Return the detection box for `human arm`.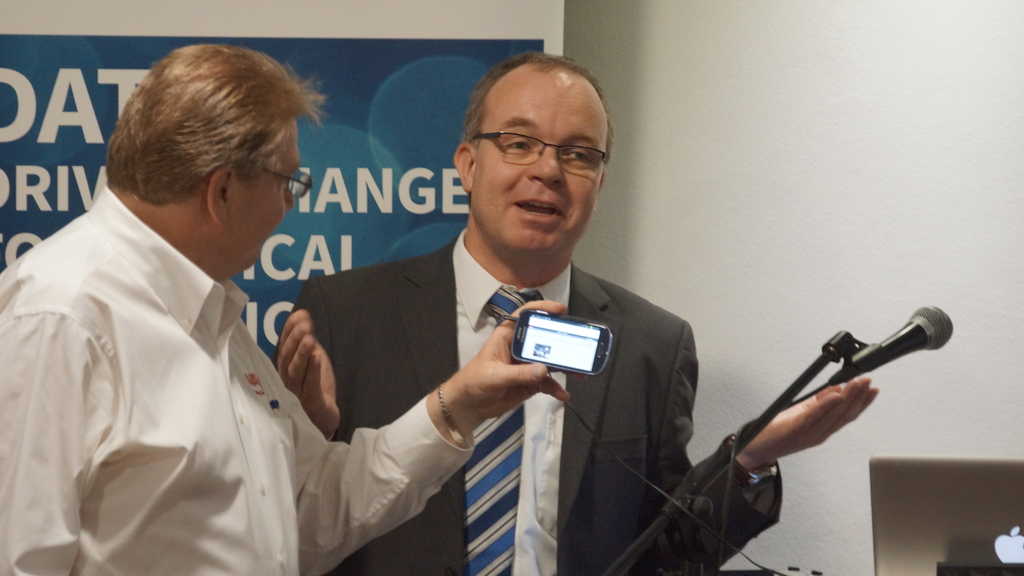
{"left": 0, "top": 278, "right": 105, "bottom": 575}.
